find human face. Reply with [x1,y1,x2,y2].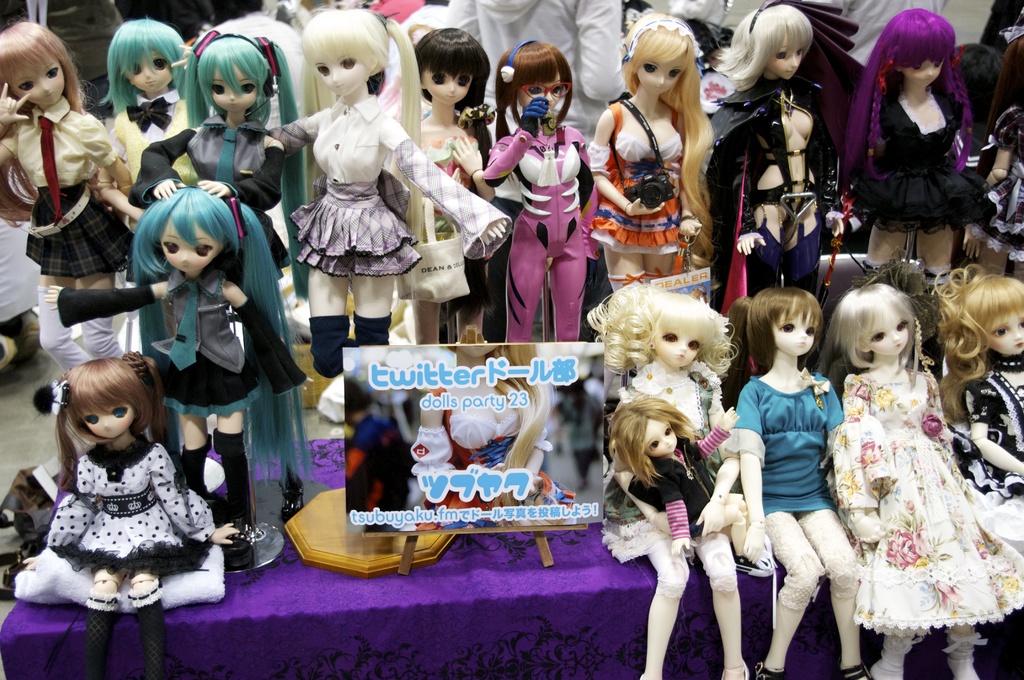
[6,53,65,102].
